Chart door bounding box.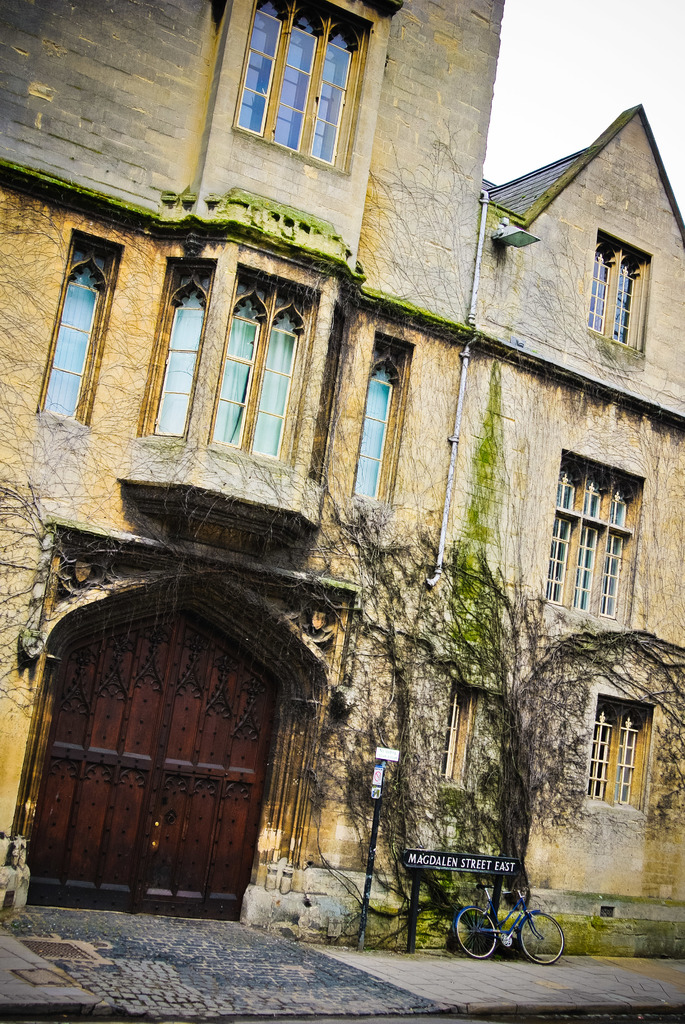
Charted: region(22, 600, 285, 922).
